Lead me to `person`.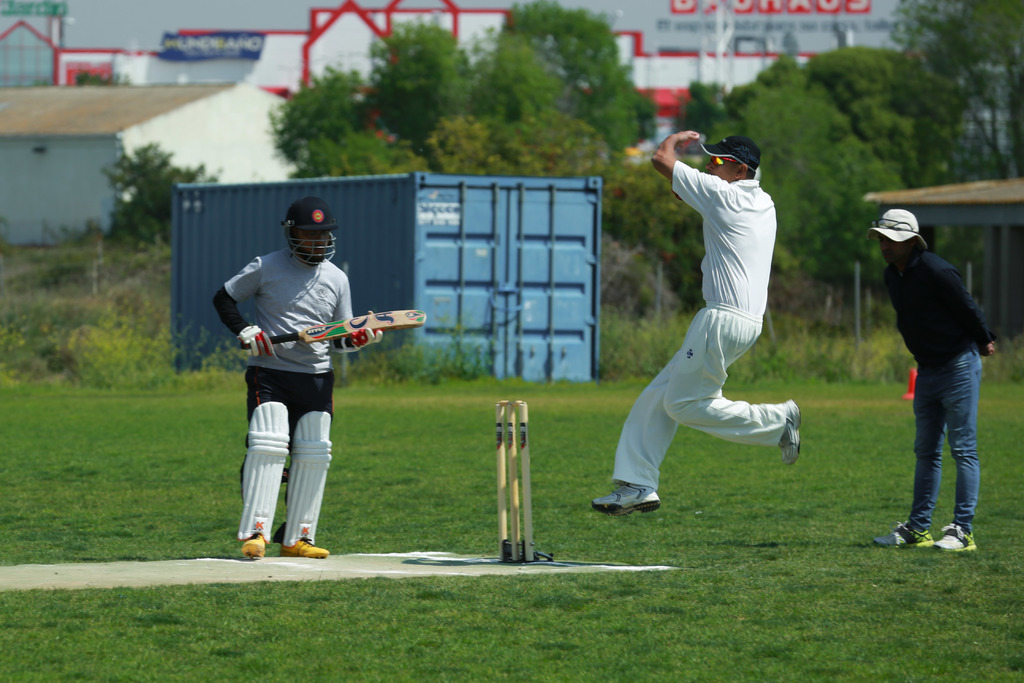
Lead to x1=866 y1=205 x2=996 y2=559.
